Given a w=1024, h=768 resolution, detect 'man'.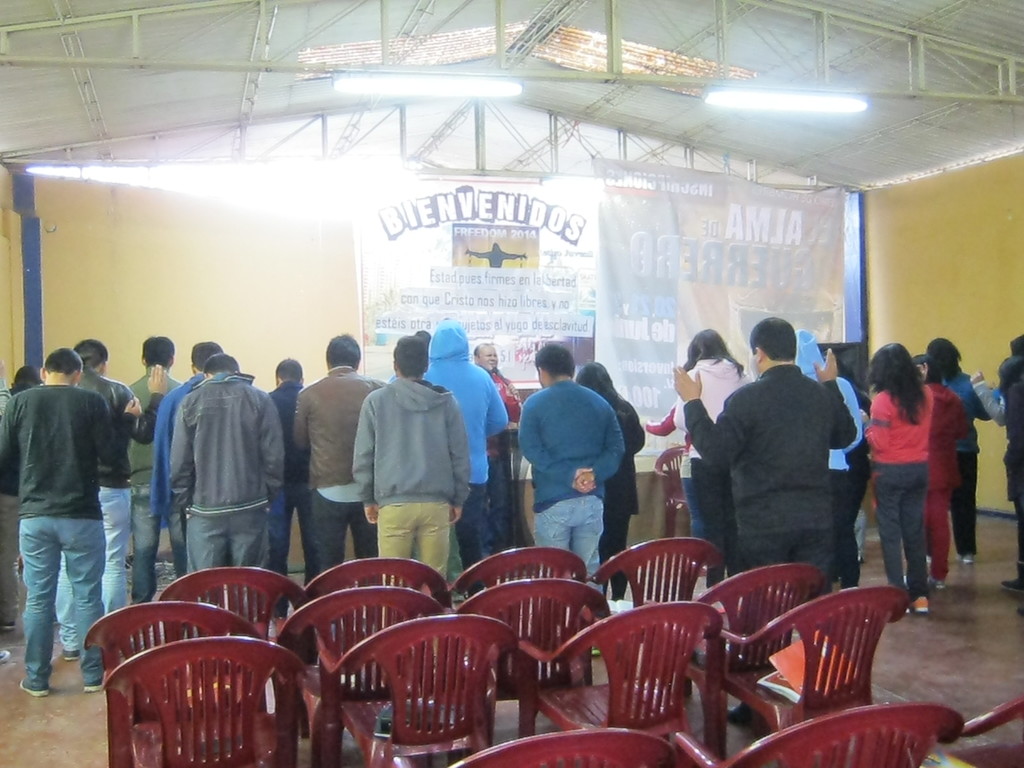
<box>796,342,860,584</box>.
